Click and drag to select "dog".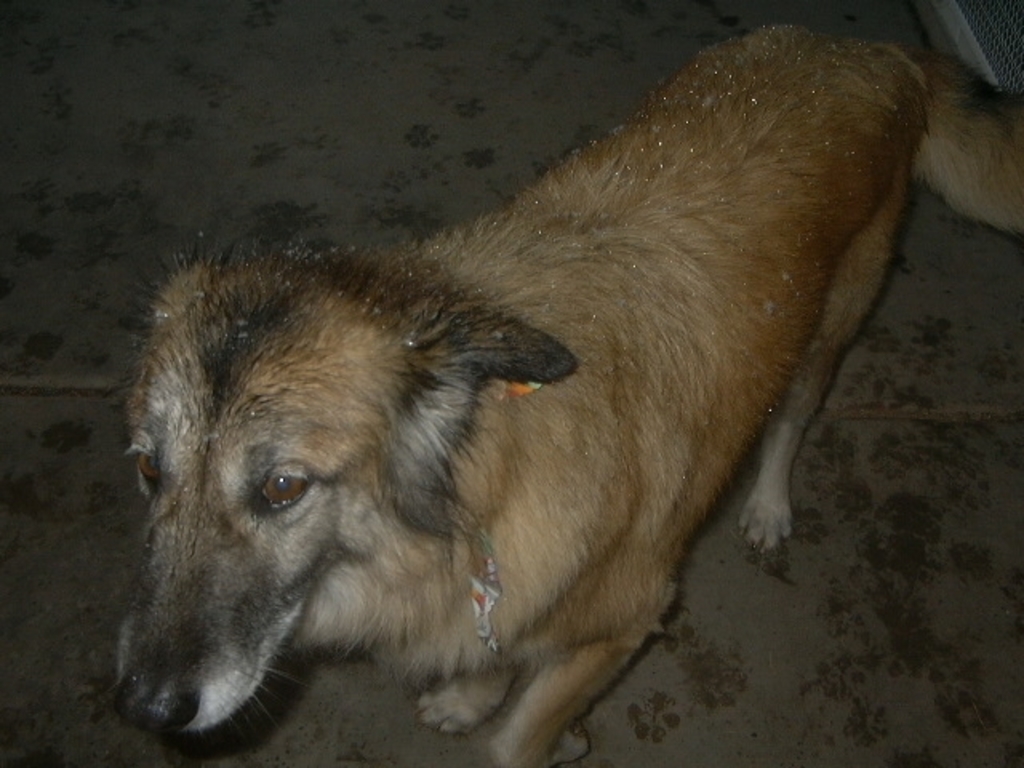
Selection: {"x1": 104, "y1": 22, "x2": 1022, "y2": 766}.
